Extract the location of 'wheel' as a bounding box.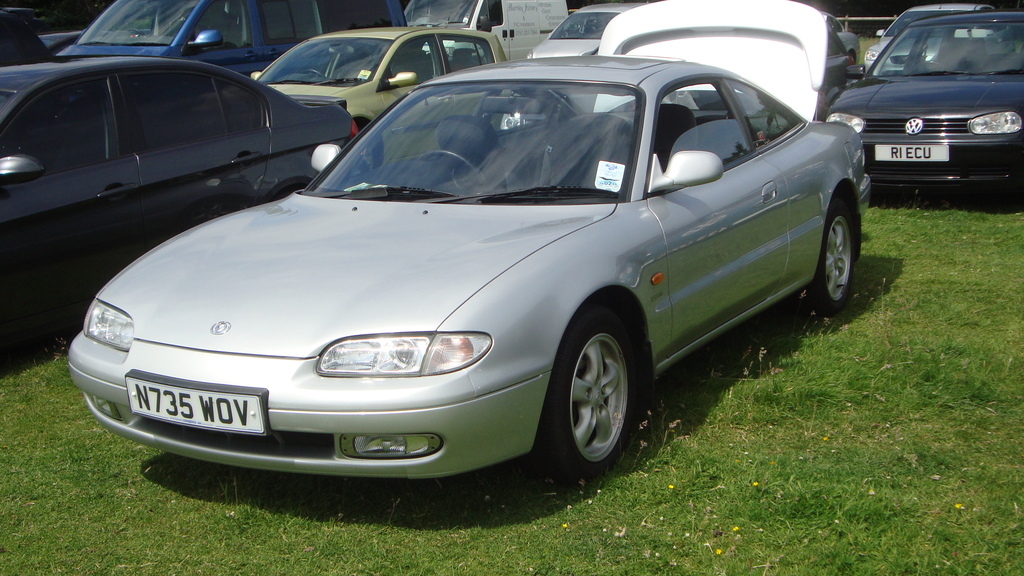
(296,66,329,84).
